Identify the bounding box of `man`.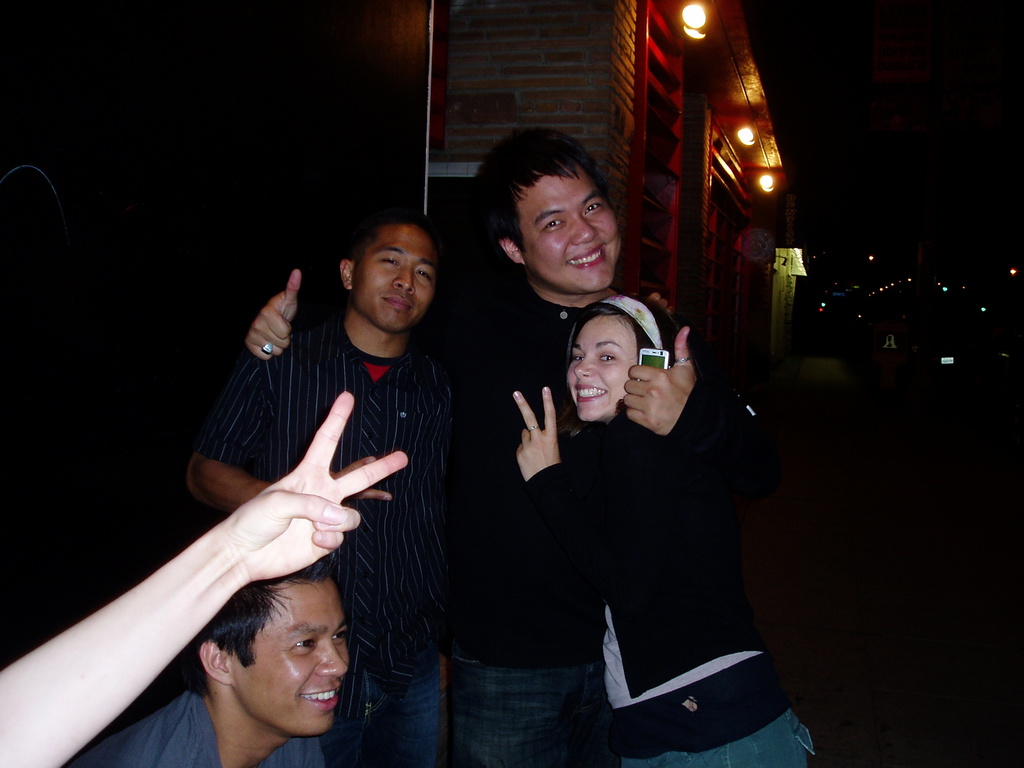
{"left": 167, "top": 232, "right": 471, "bottom": 719}.
